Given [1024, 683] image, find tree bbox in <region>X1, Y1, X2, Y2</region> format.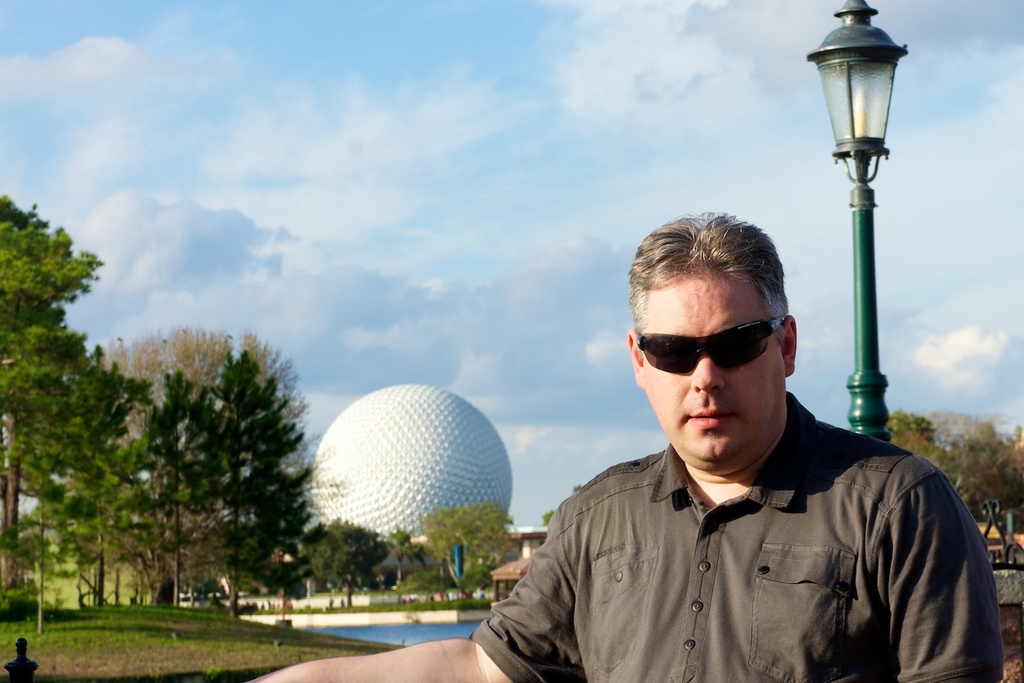
<region>385, 525, 424, 585</region>.
